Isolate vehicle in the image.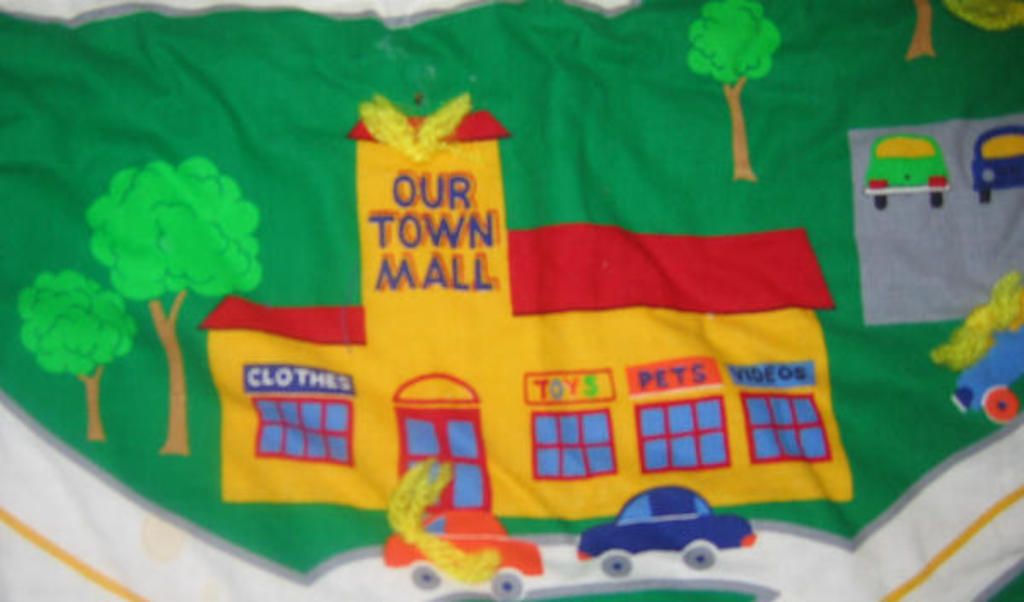
Isolated region: 580:486:759:570.
